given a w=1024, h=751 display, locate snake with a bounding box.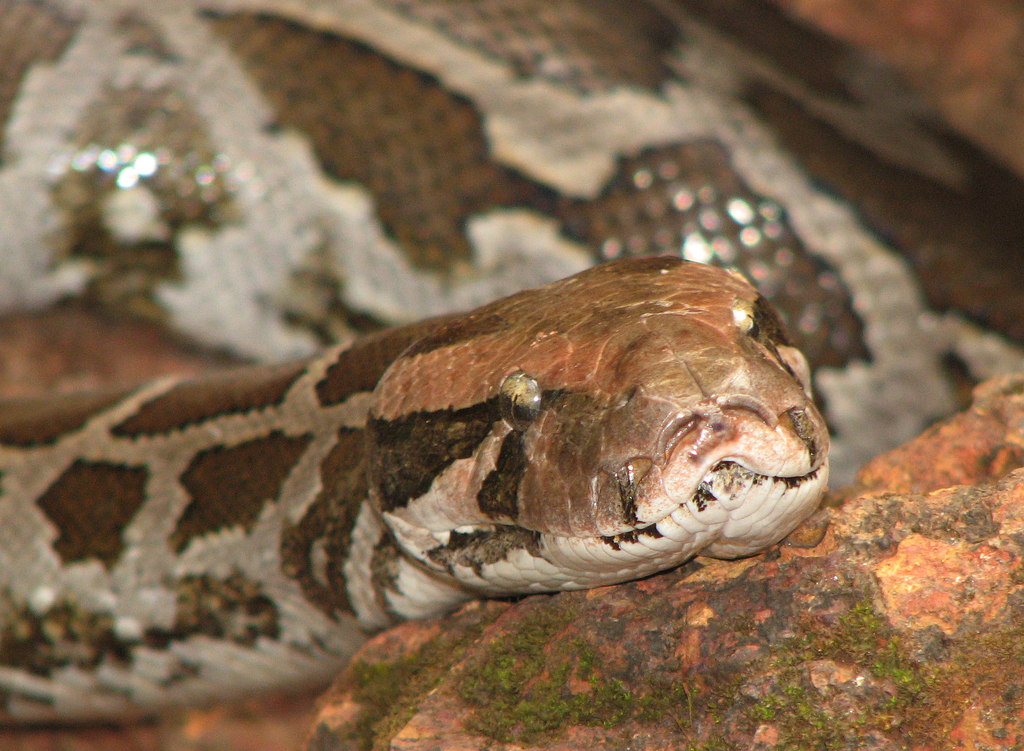
Located: (0,0,1023,723).
